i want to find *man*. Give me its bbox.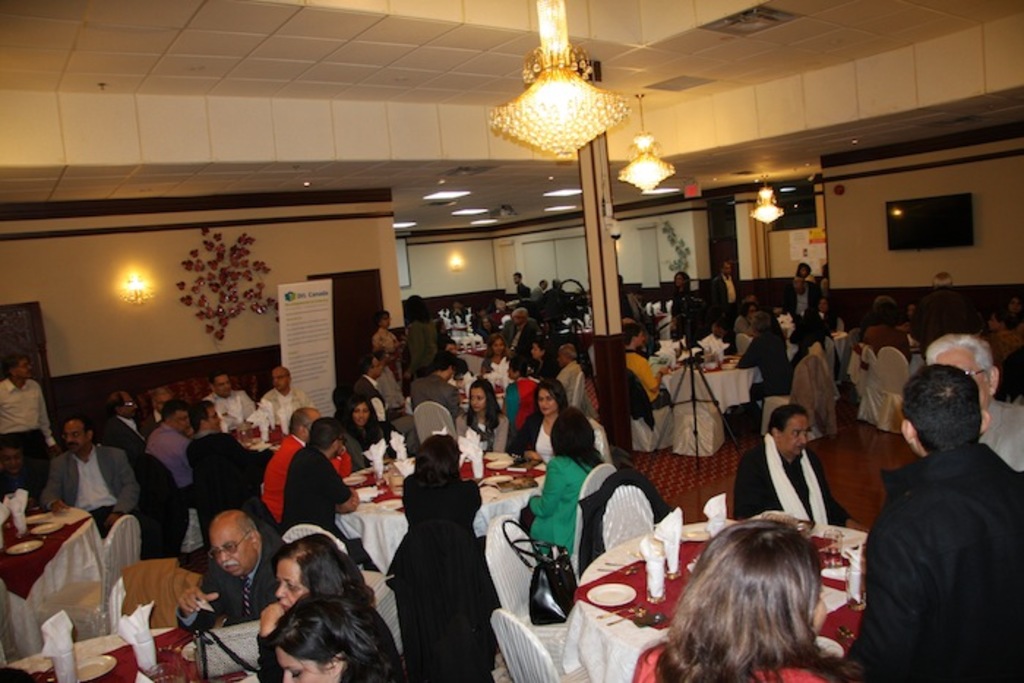
[107,392,145,468].
